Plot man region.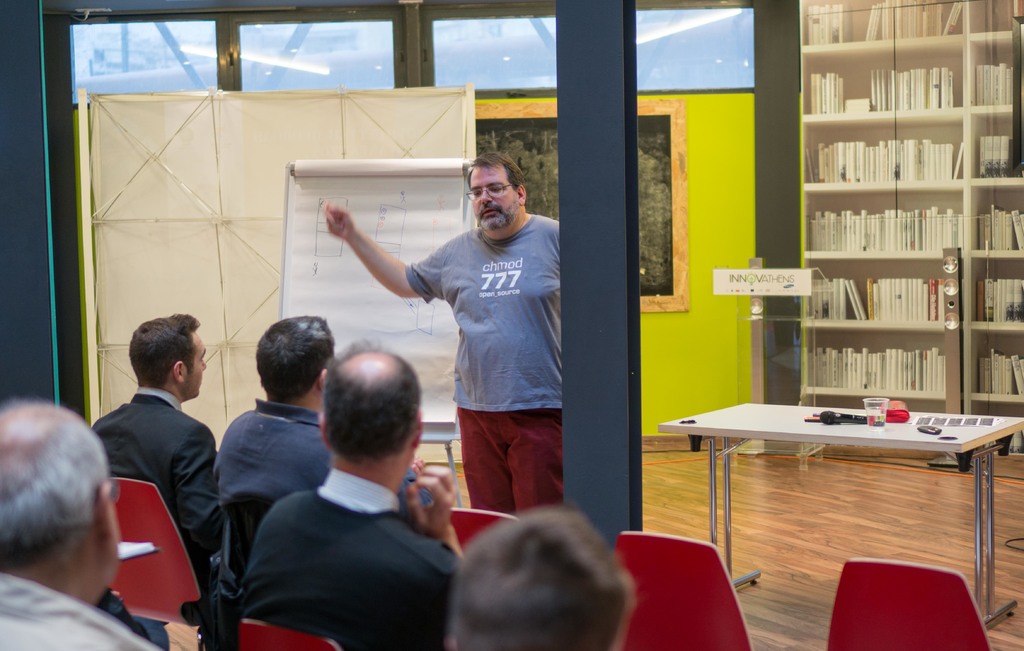
Plotted at box=[319, 149, 560, 512].
